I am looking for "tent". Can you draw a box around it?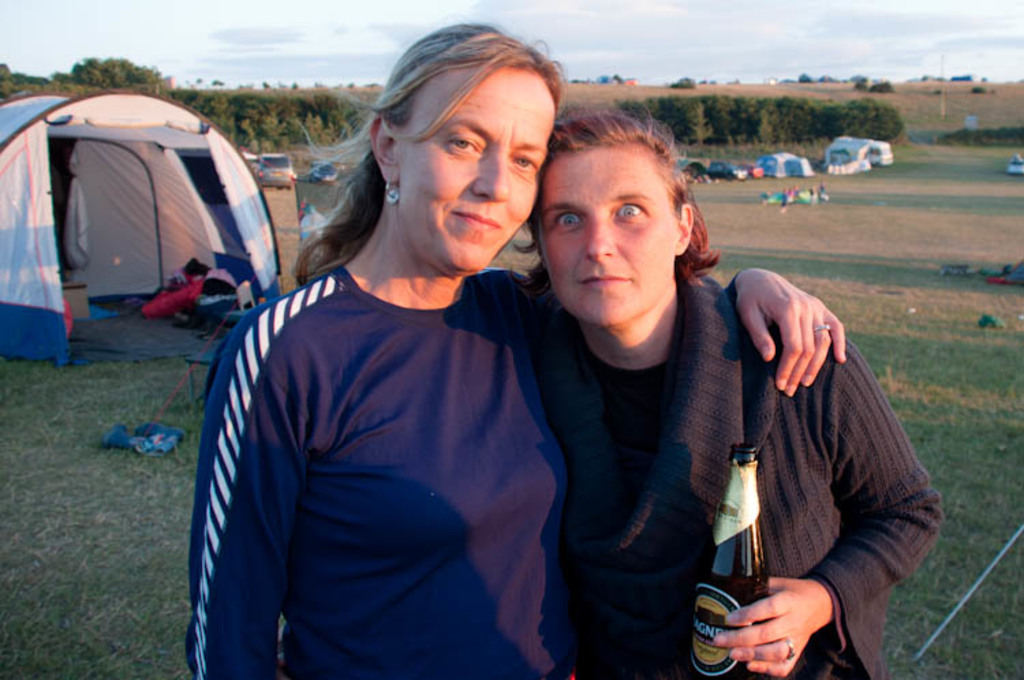
Sure, the bounding box is <bbox>288, 139, 378, 292</bbox>.
